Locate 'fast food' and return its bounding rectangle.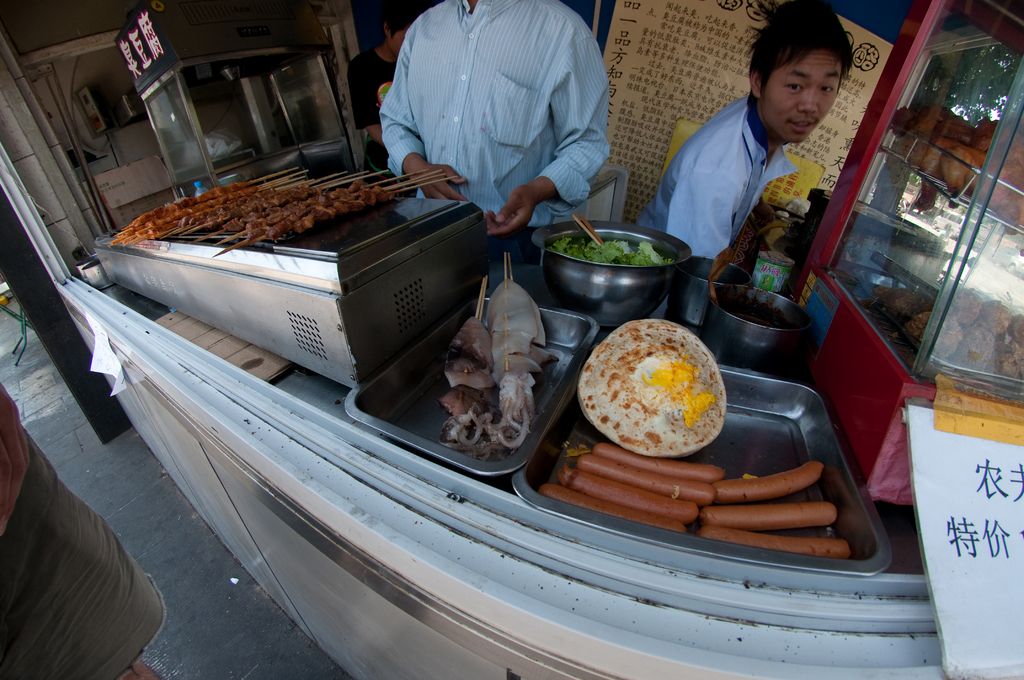
[x1=443, y1=318, x2=497, y2=446].
